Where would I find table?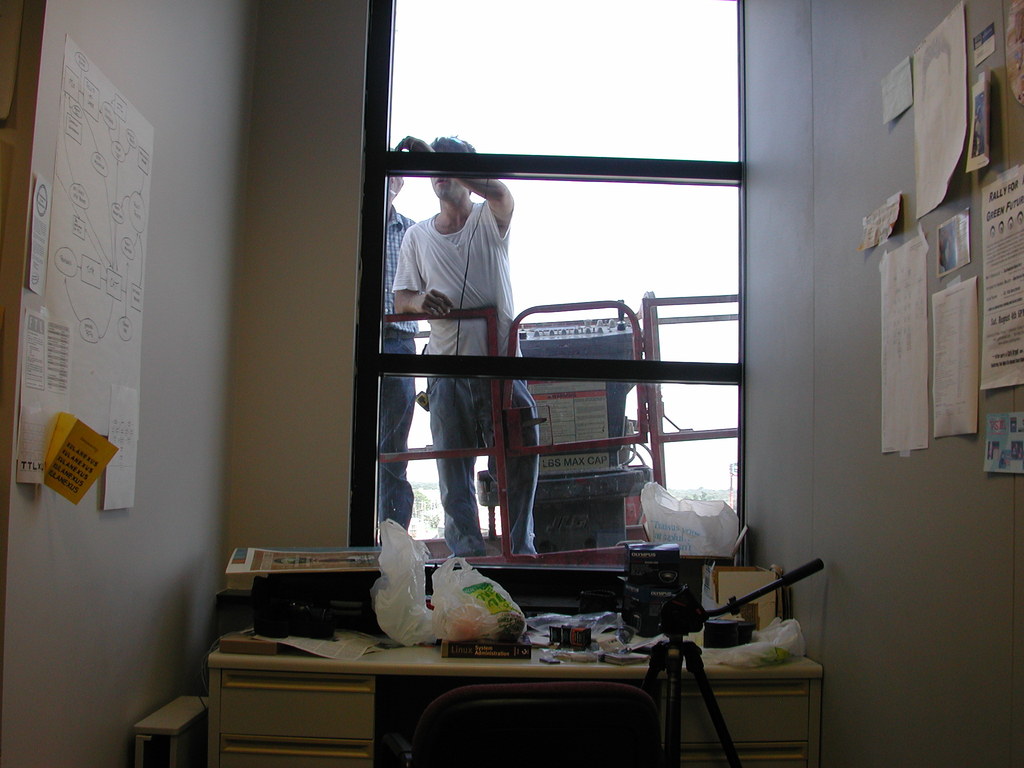
At bbox(200, 626, 817, 767).
